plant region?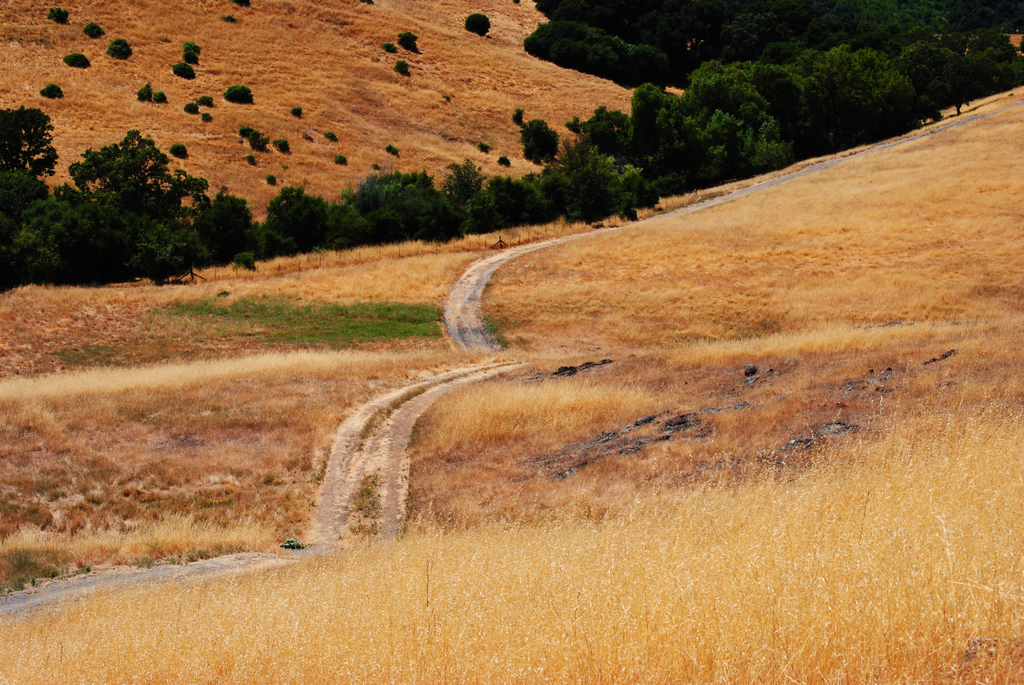
{"x1": 357, "y1": 0, "x2": 381, "y2": 5}
